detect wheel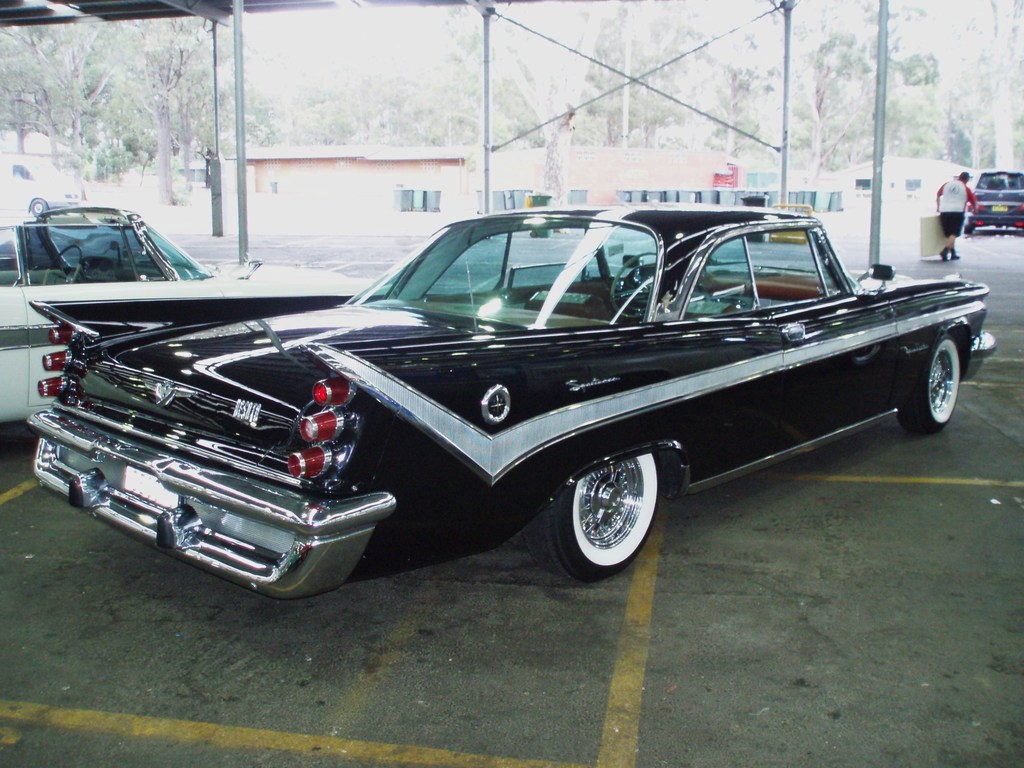
locate(611, 250, 683, 316)
